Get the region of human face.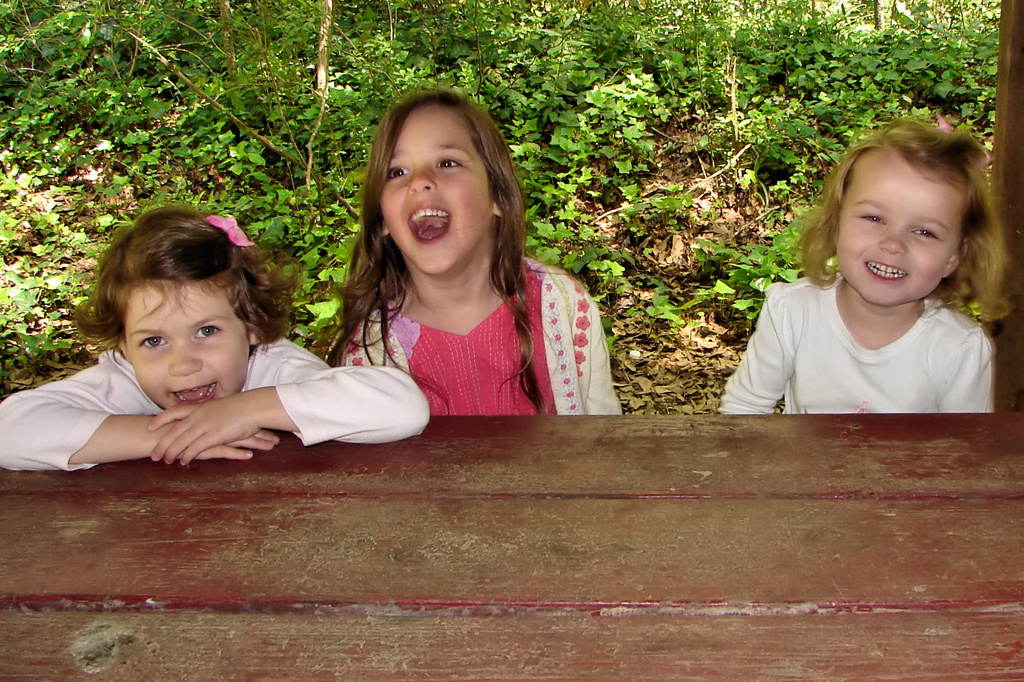
[left=378, top=105, right=497, bottom=271].
